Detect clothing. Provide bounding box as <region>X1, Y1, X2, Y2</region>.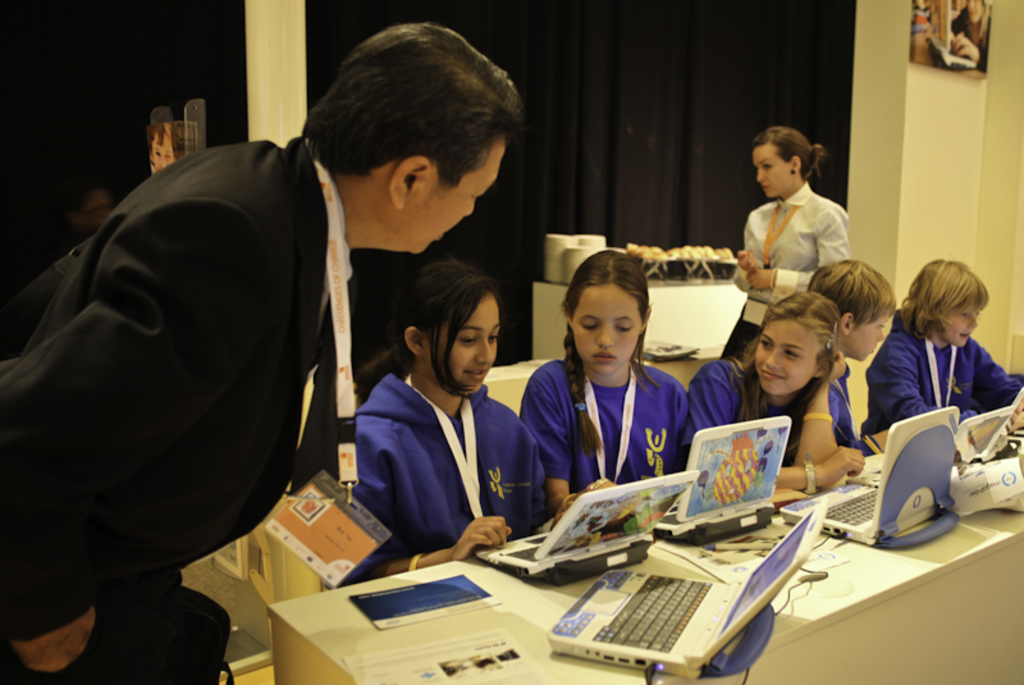
<region>722, 183, 851, 357</region>.
